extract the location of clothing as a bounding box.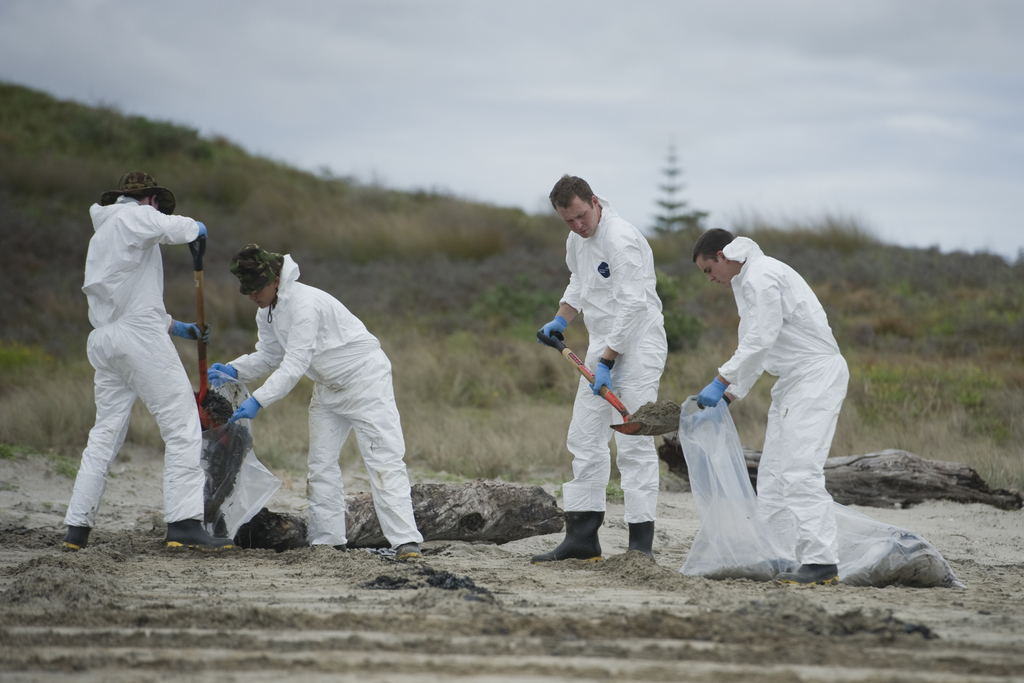
{"left": 57, "top": 174, "right": 204, "bottom": 508}.
